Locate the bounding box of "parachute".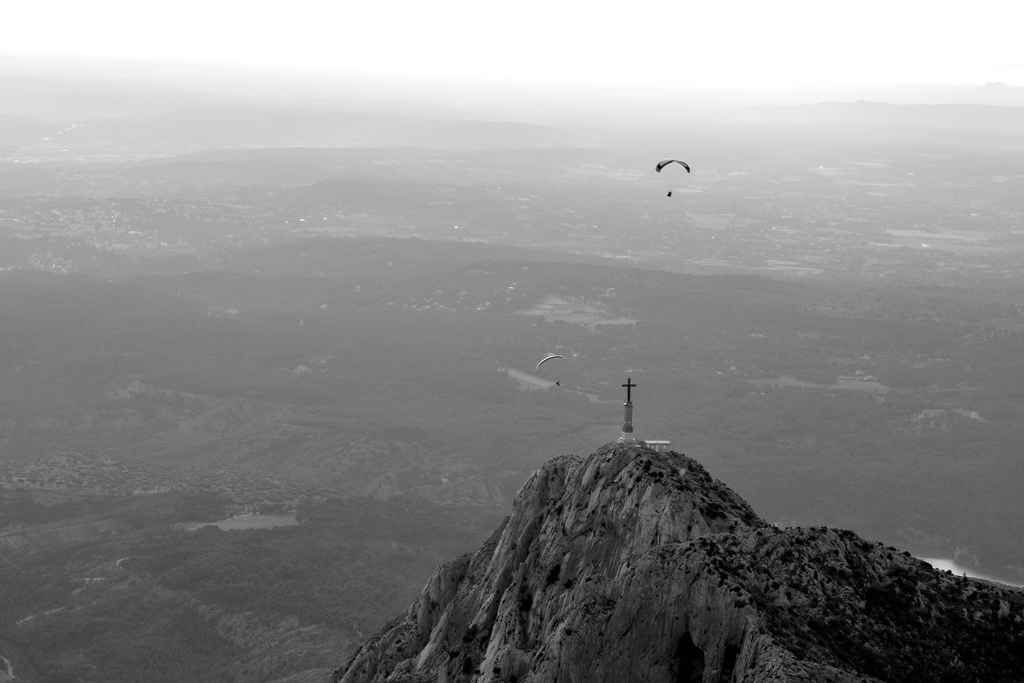
Bounding box: (left=654, top=158, right=690, bottom=191).
